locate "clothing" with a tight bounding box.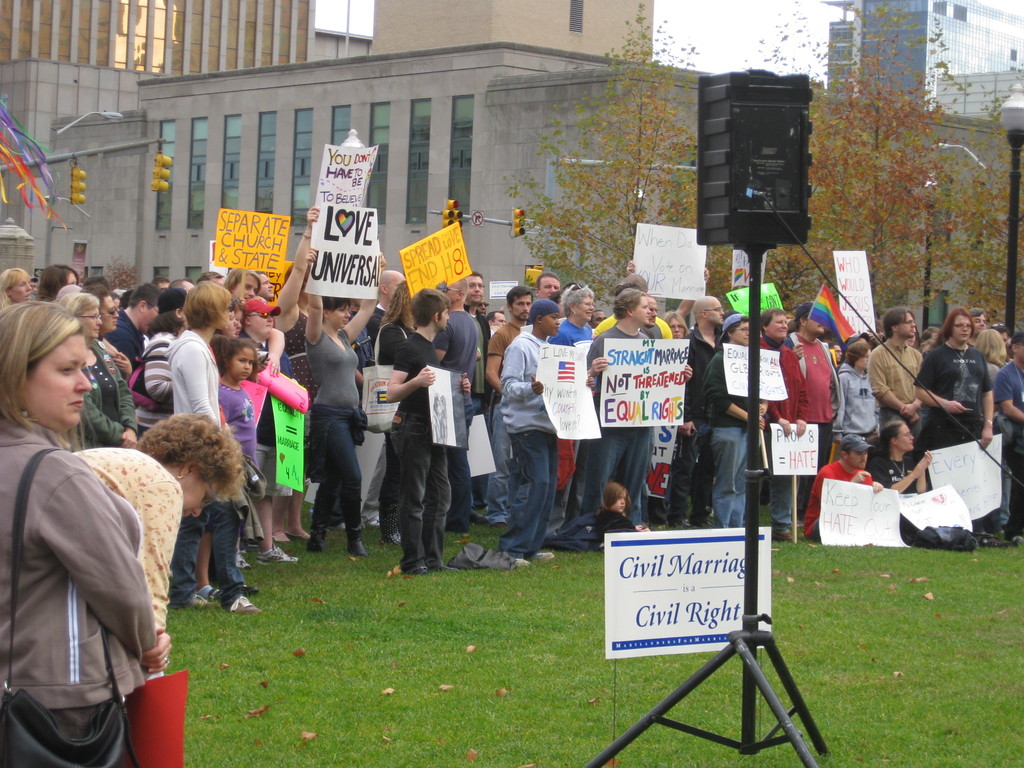
bbox(701, 346, 758, 524).
